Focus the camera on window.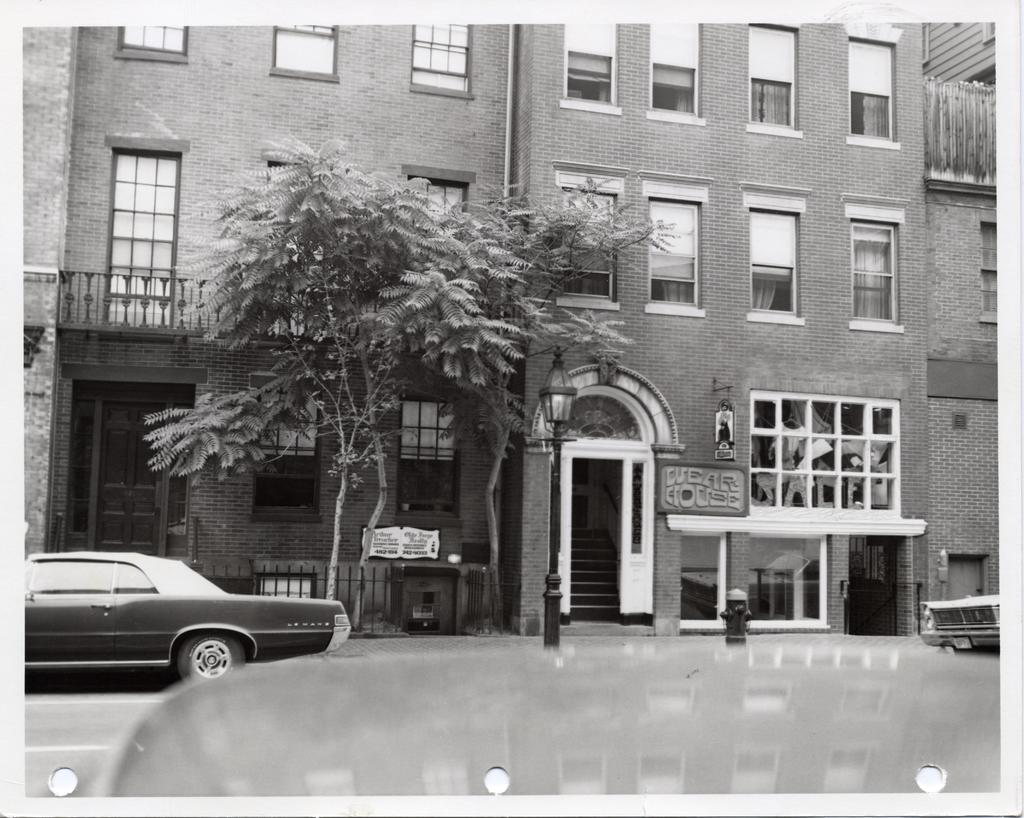
Focus region: <region>557, 24, 623, 112</region>.
